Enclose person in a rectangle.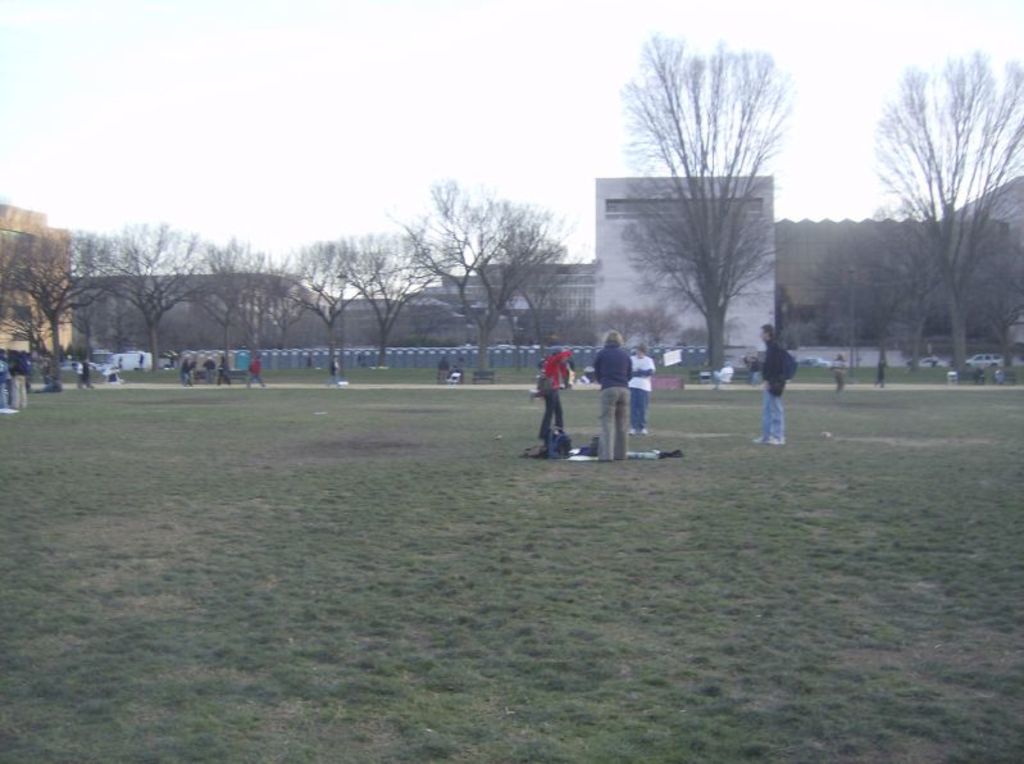
(752,317,795,447).
